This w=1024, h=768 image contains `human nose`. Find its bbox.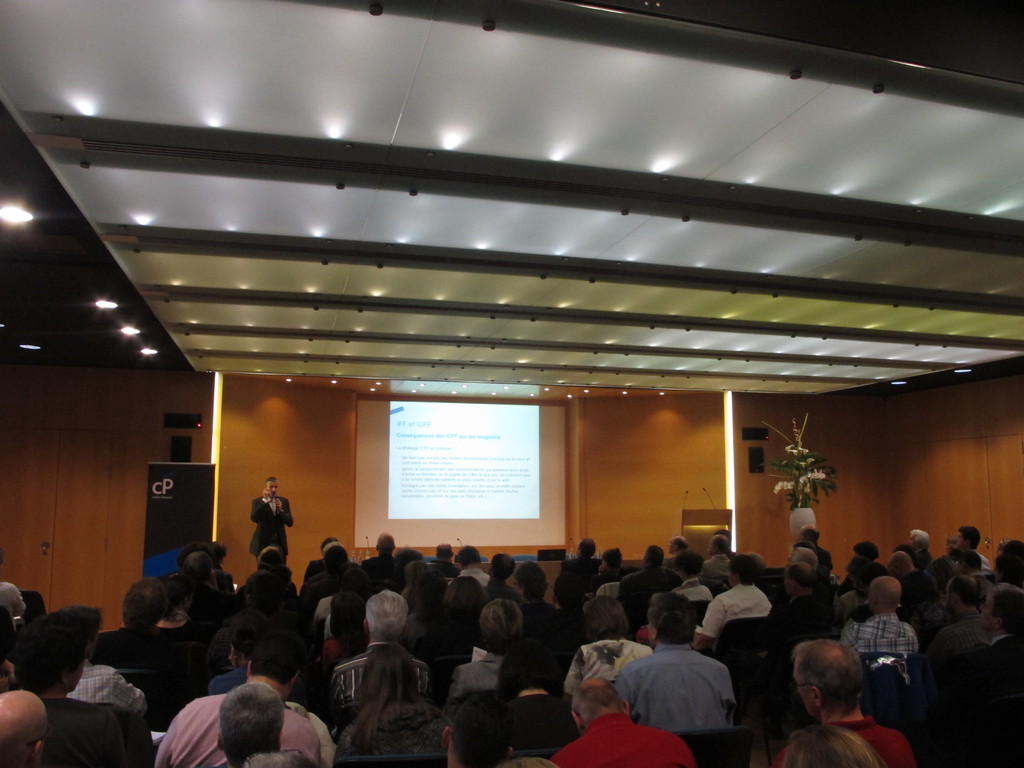
271, 487, 275, 491.
